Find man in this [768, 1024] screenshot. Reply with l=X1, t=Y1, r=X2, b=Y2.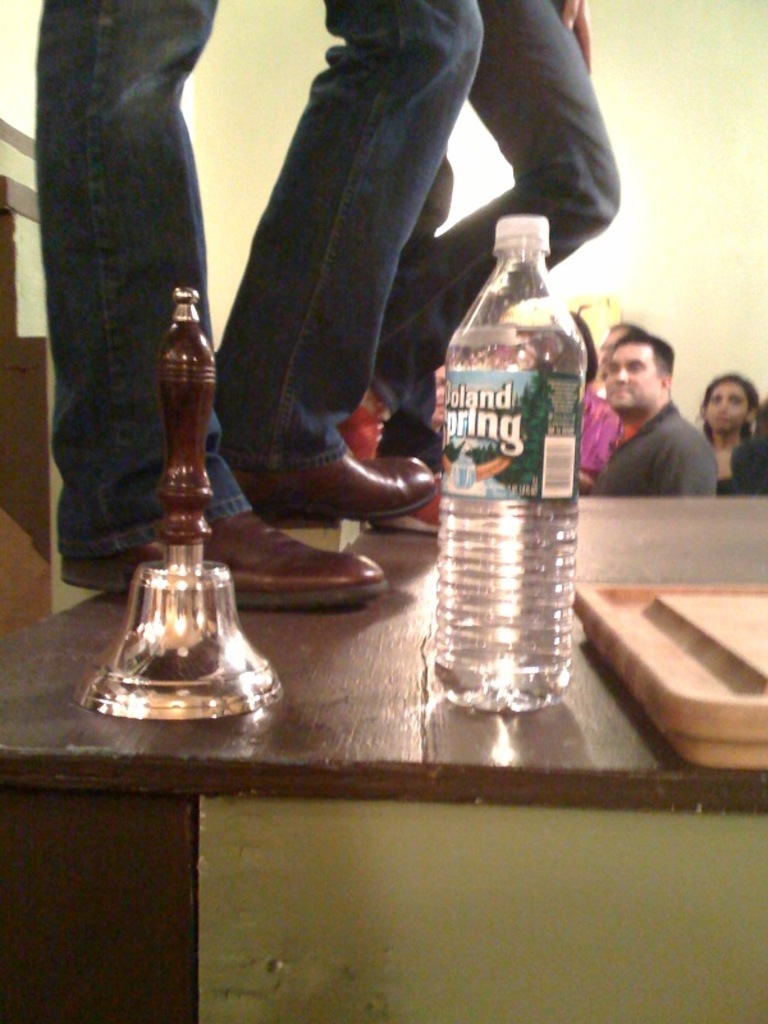
l=596, t=323, r=646, b=394.
